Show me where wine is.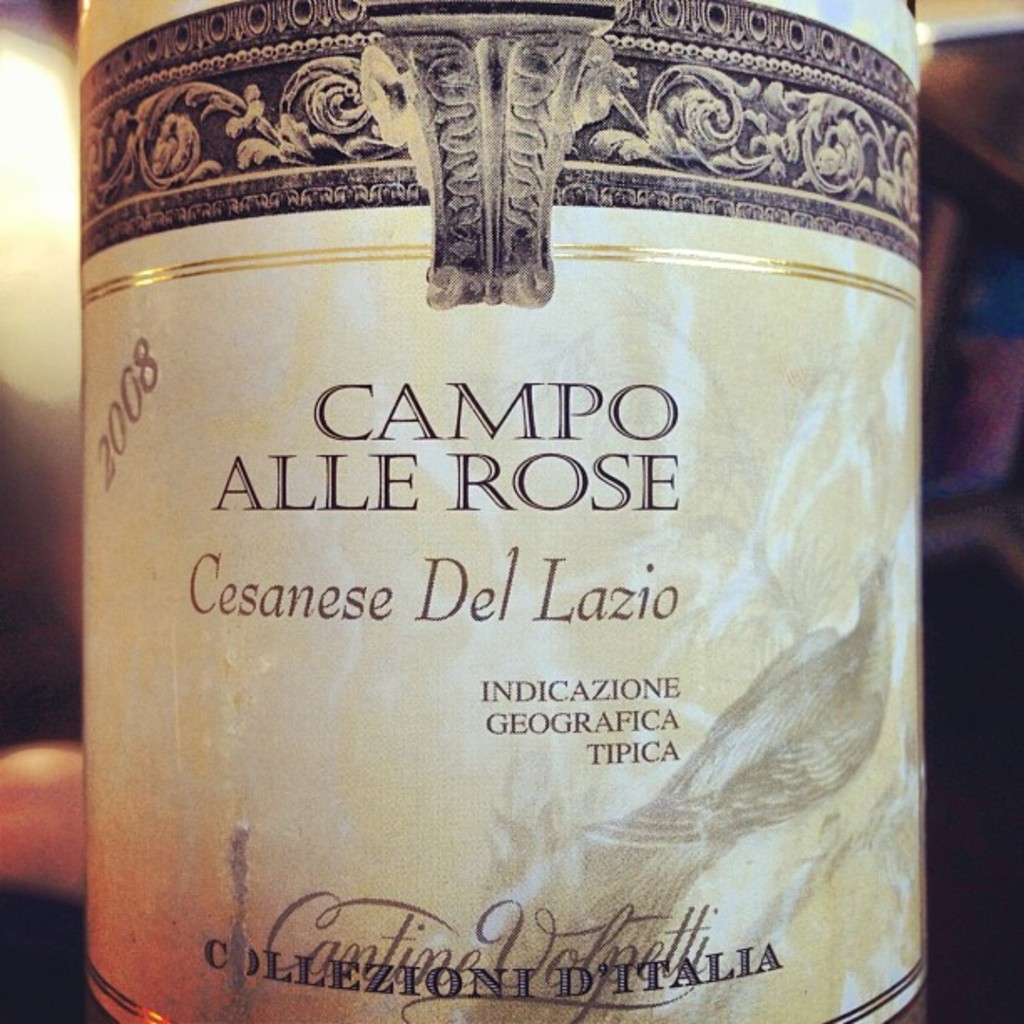
wine is at {"left": 49, "top": 20, "right": 922, "bottom": 999}.
